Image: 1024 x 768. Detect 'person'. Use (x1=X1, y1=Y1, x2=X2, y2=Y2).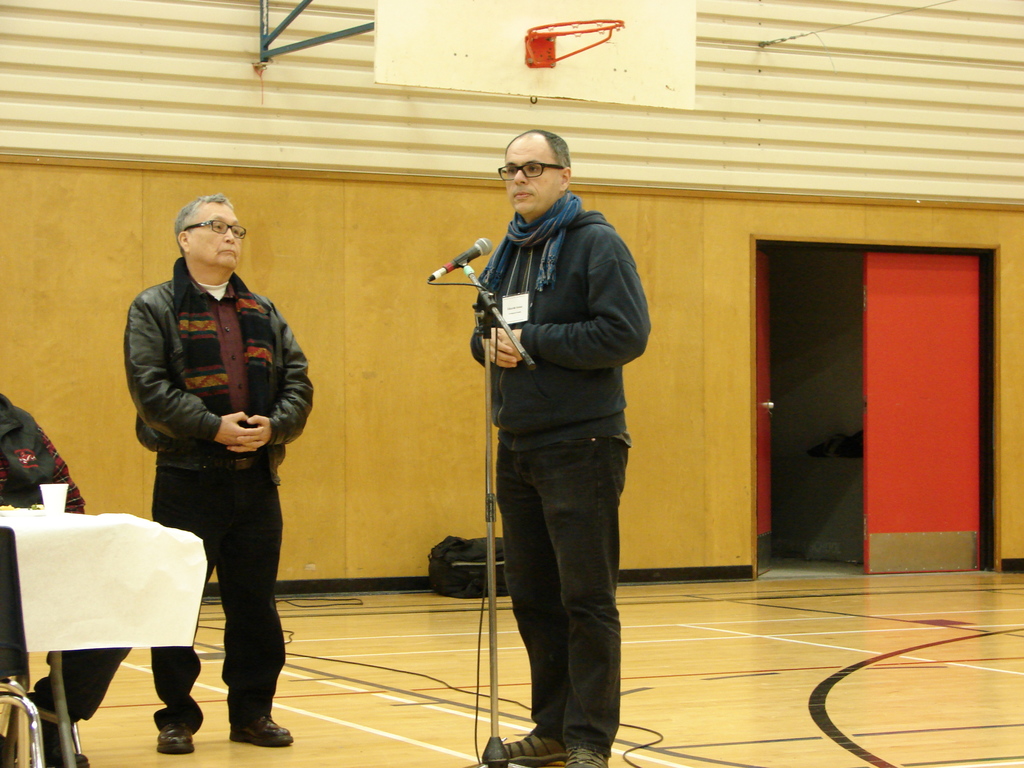
(x1=127, y1=220, x2=311, y2=757).
